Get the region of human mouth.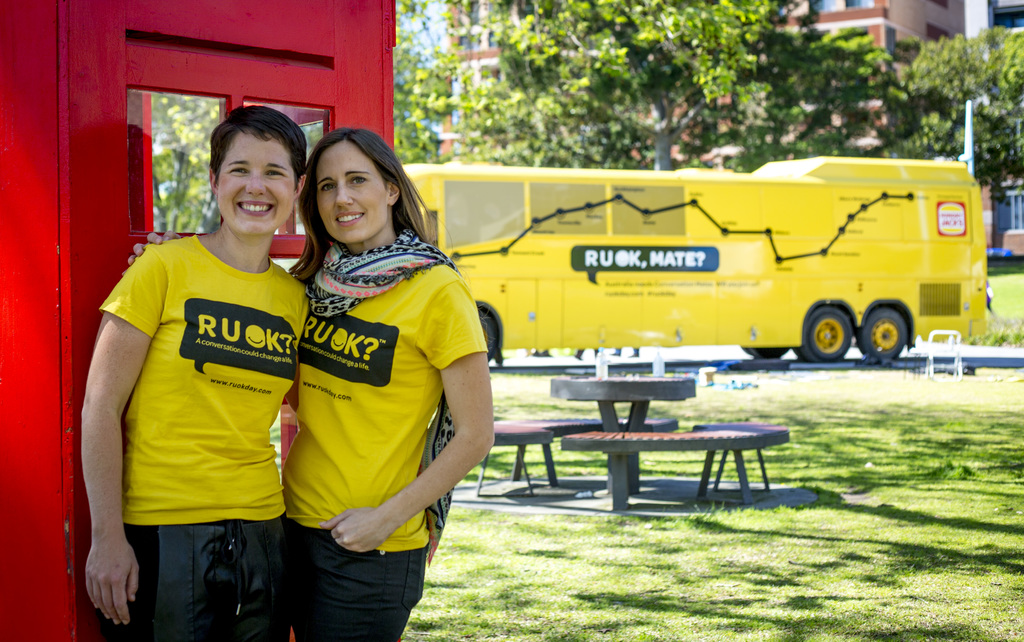
bbox=(239, 201, 276, 217).
